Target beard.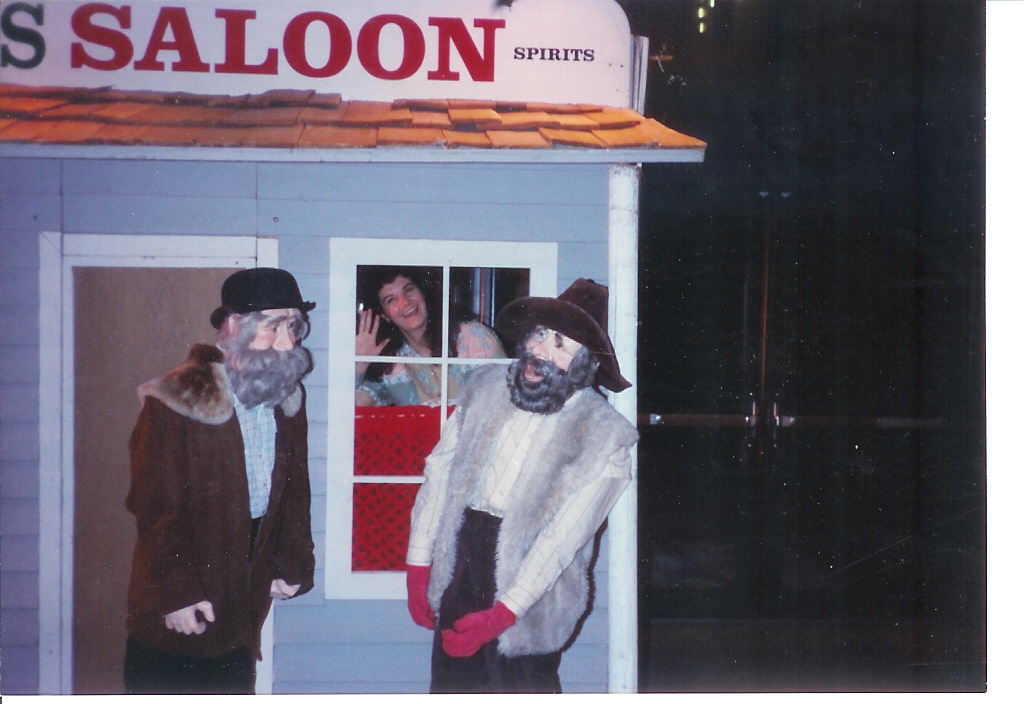
Target region: [x1=216, y1=329, x2=315, y2=407].
